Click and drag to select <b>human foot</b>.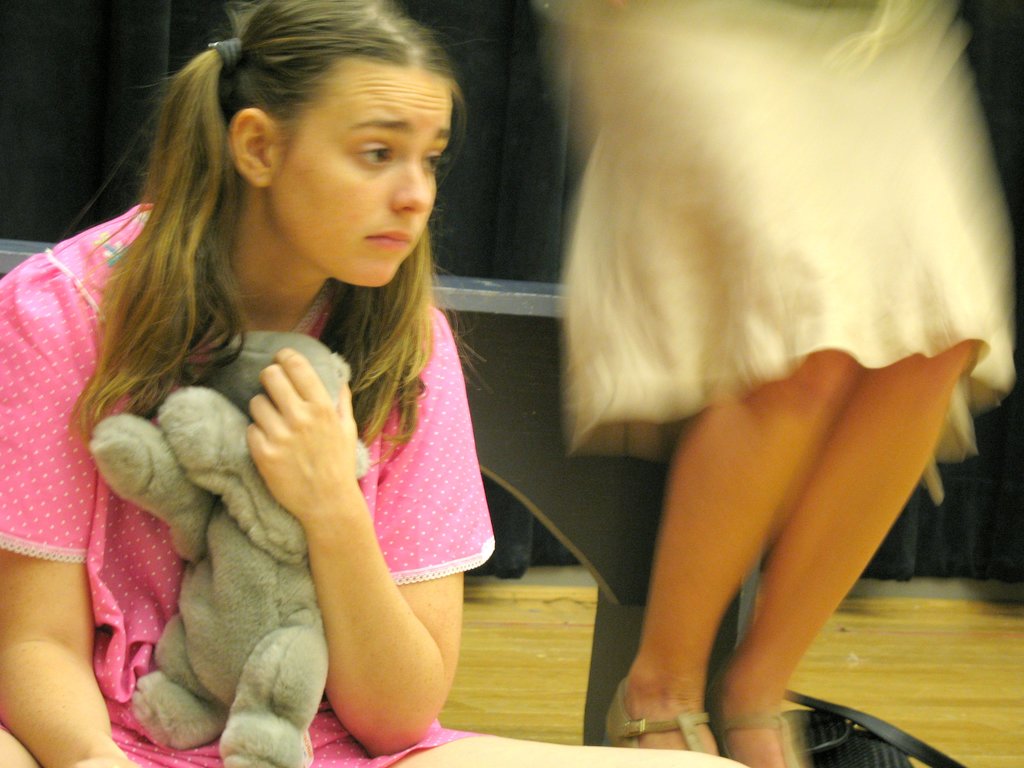
Selection: 613 653 730 757.
